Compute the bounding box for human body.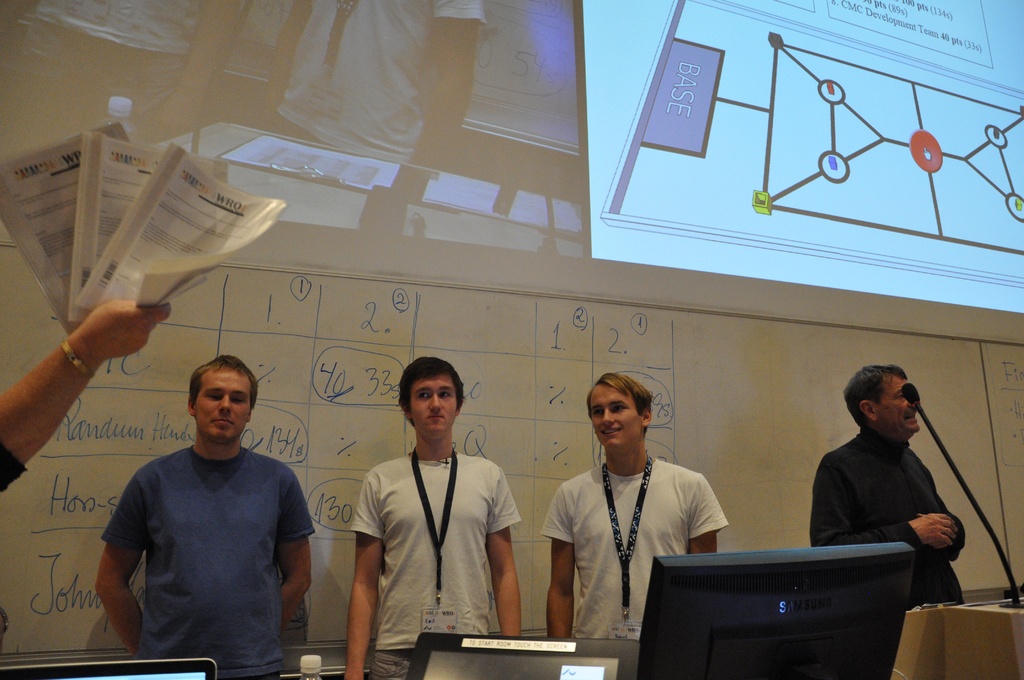
x1=343, y1=353, x2=527, y2=679.
